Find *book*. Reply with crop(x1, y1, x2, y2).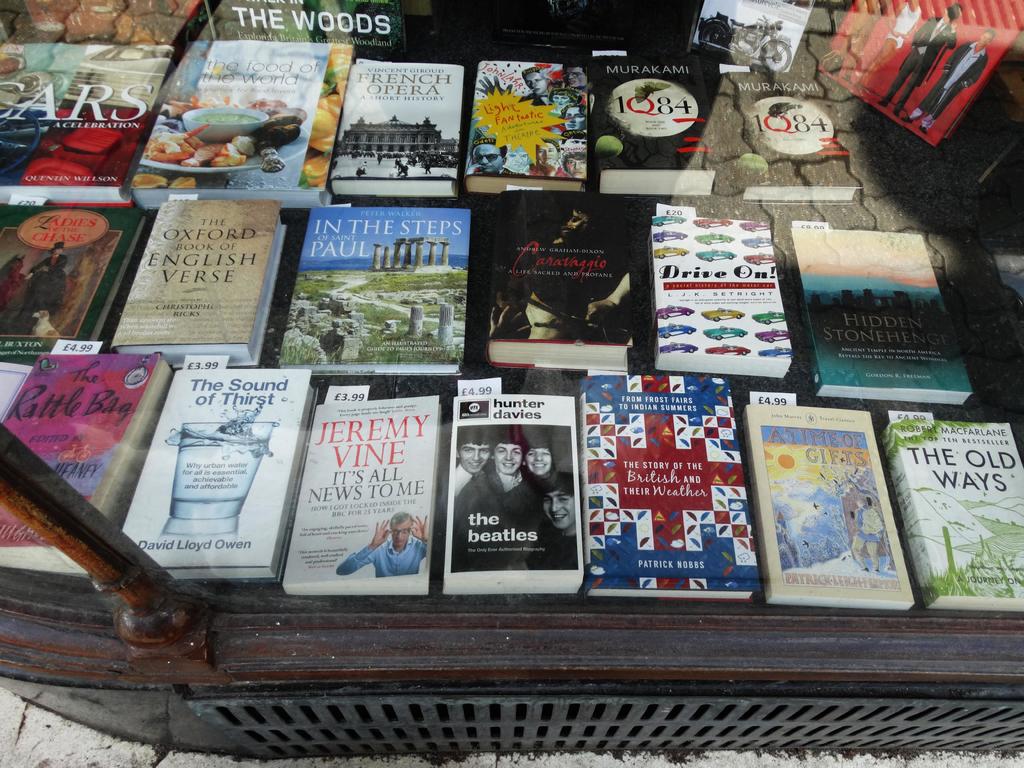
crop(601, 58, 712, 196).
